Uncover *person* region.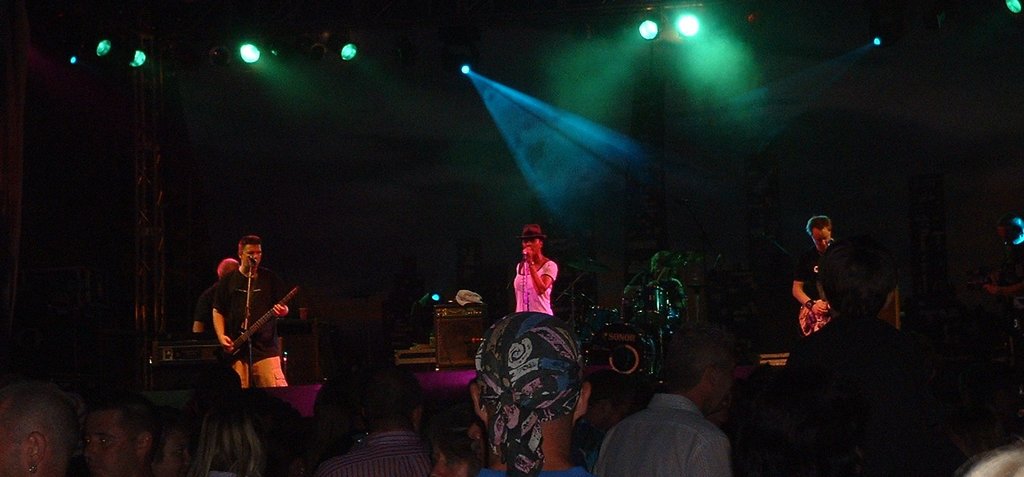
Uncovered: bbox=[0, 395, 80, 476].
